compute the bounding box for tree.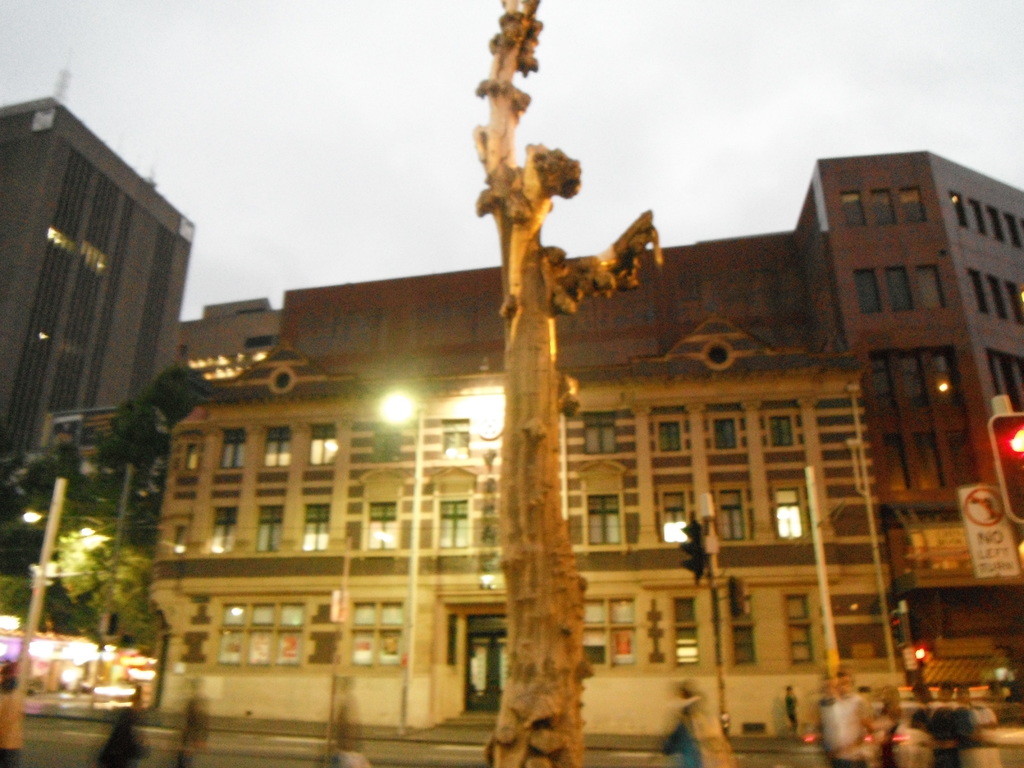
0,354,220,653.
